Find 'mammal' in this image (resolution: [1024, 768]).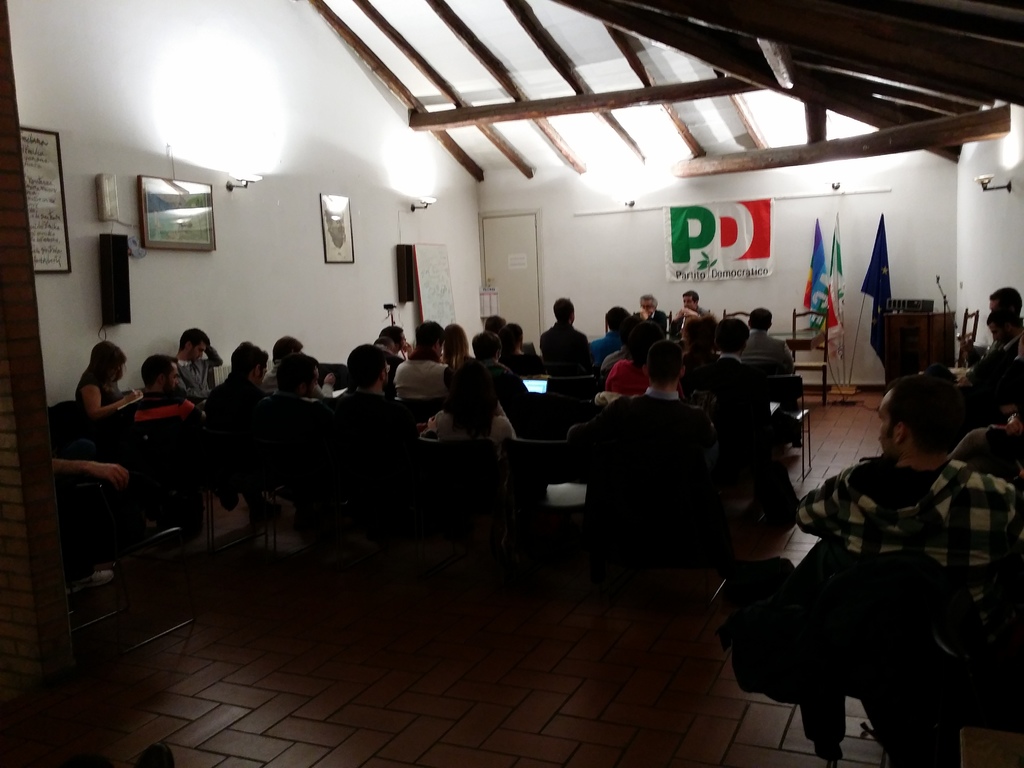
[340,341,391,403].
